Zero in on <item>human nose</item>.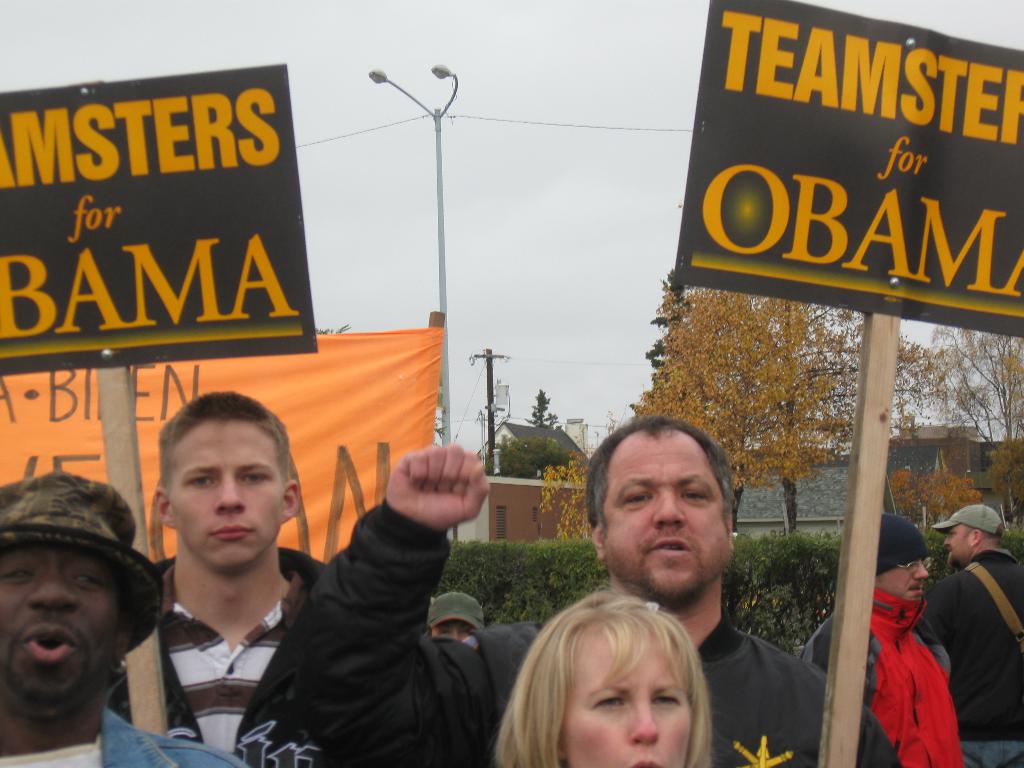
Zeroed in: [left=20, top=560, right=79, bottom=611].
